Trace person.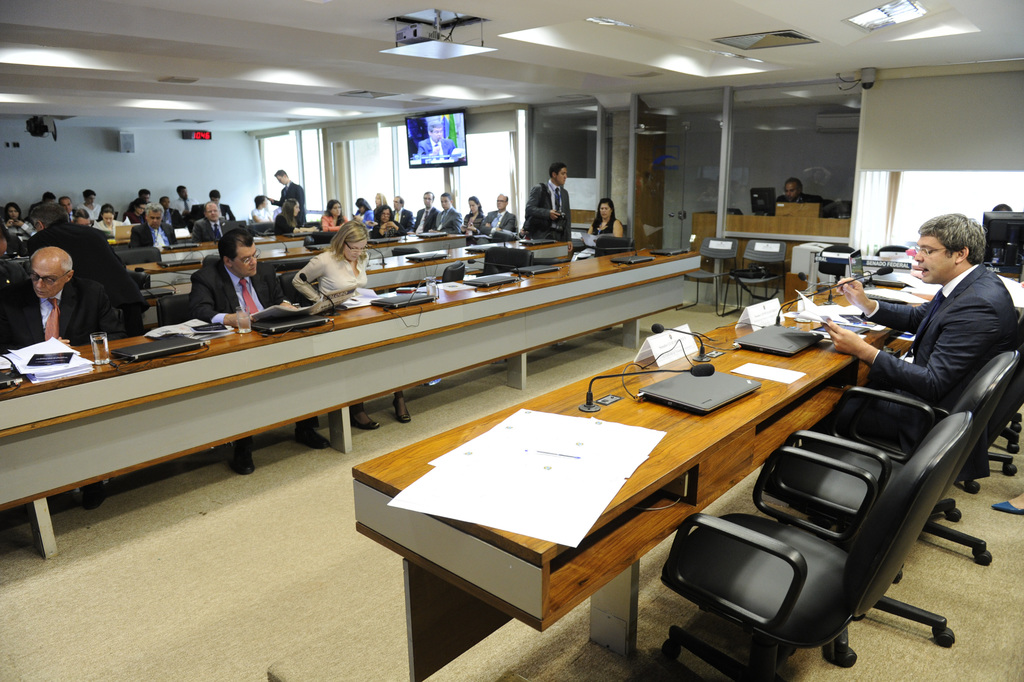
Traced to region(320, 198, 352, 234).
